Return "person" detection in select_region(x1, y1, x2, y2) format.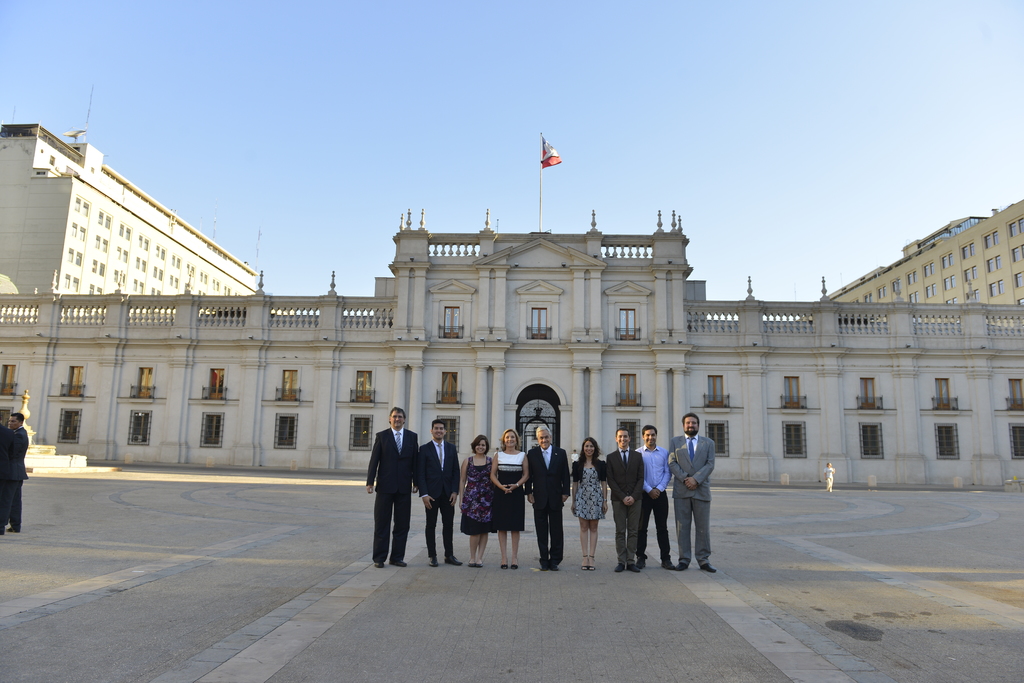
select_region(672, 417, 729, 577).
